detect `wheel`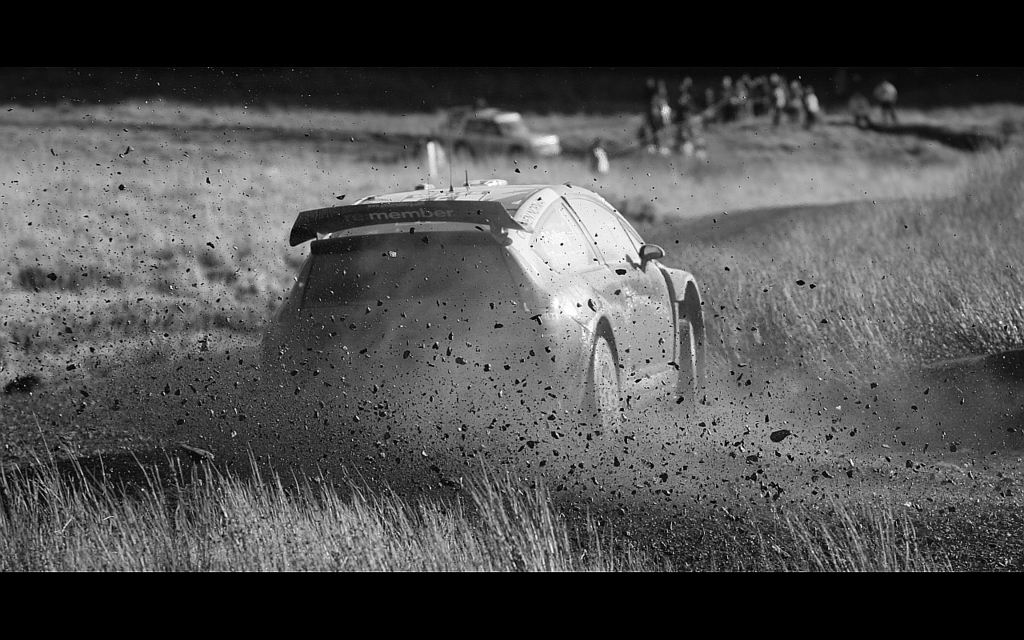
region(587, 304, 632, 426)
